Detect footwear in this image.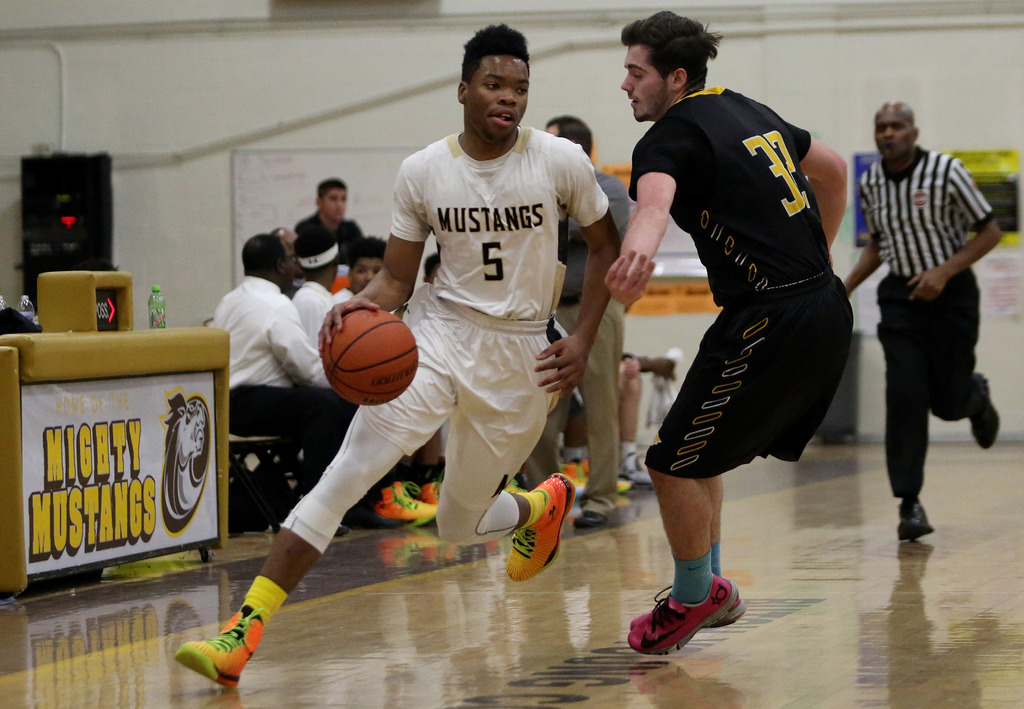
Detection: 410 471 444 523.
